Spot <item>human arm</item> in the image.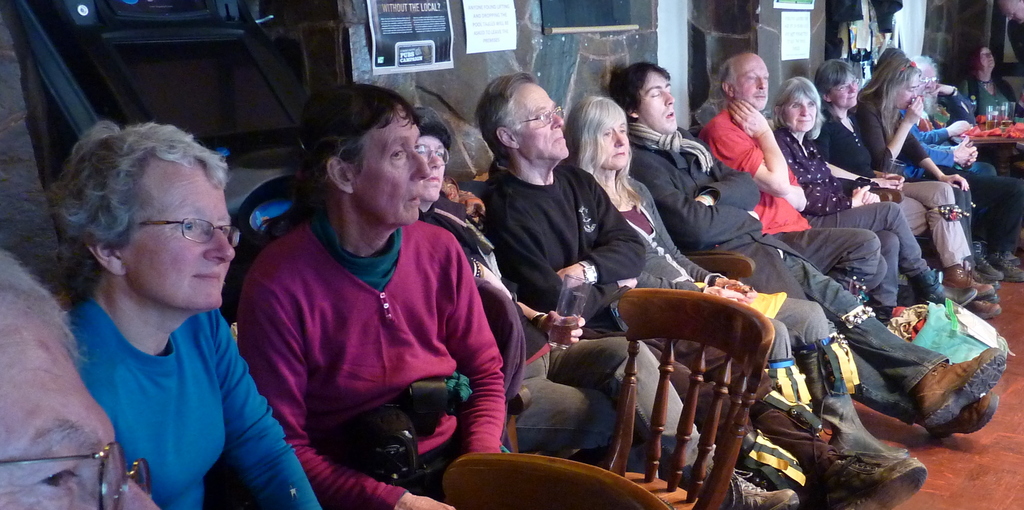
<item>human arm</item> found at bbox(918, 114, 971, 145).
